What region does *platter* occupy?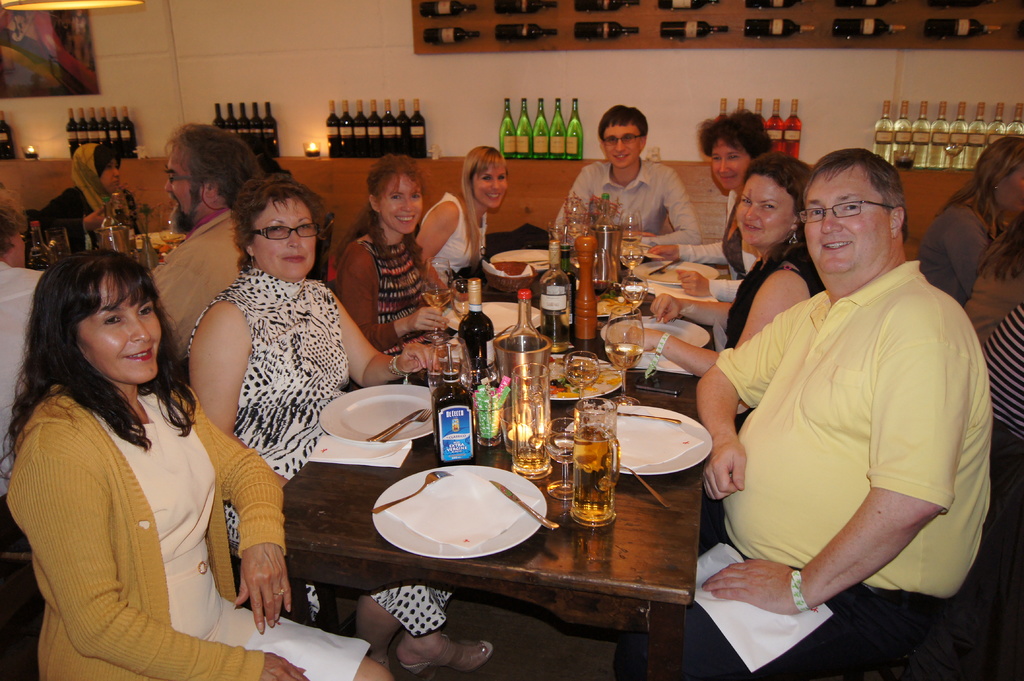
BBox(320, 385, 431, 442).
